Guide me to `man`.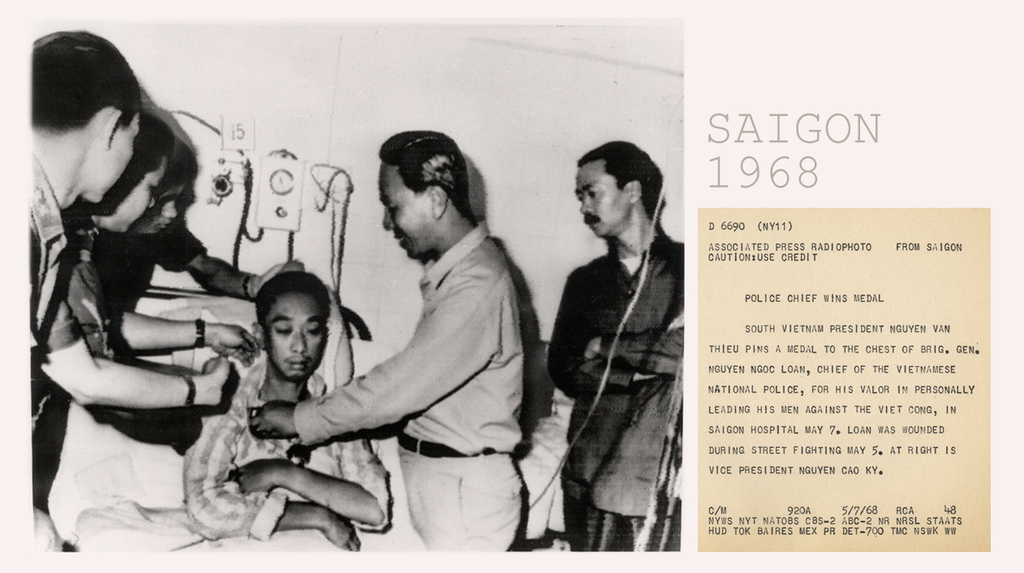
Guidance: 31,113,262,431.
